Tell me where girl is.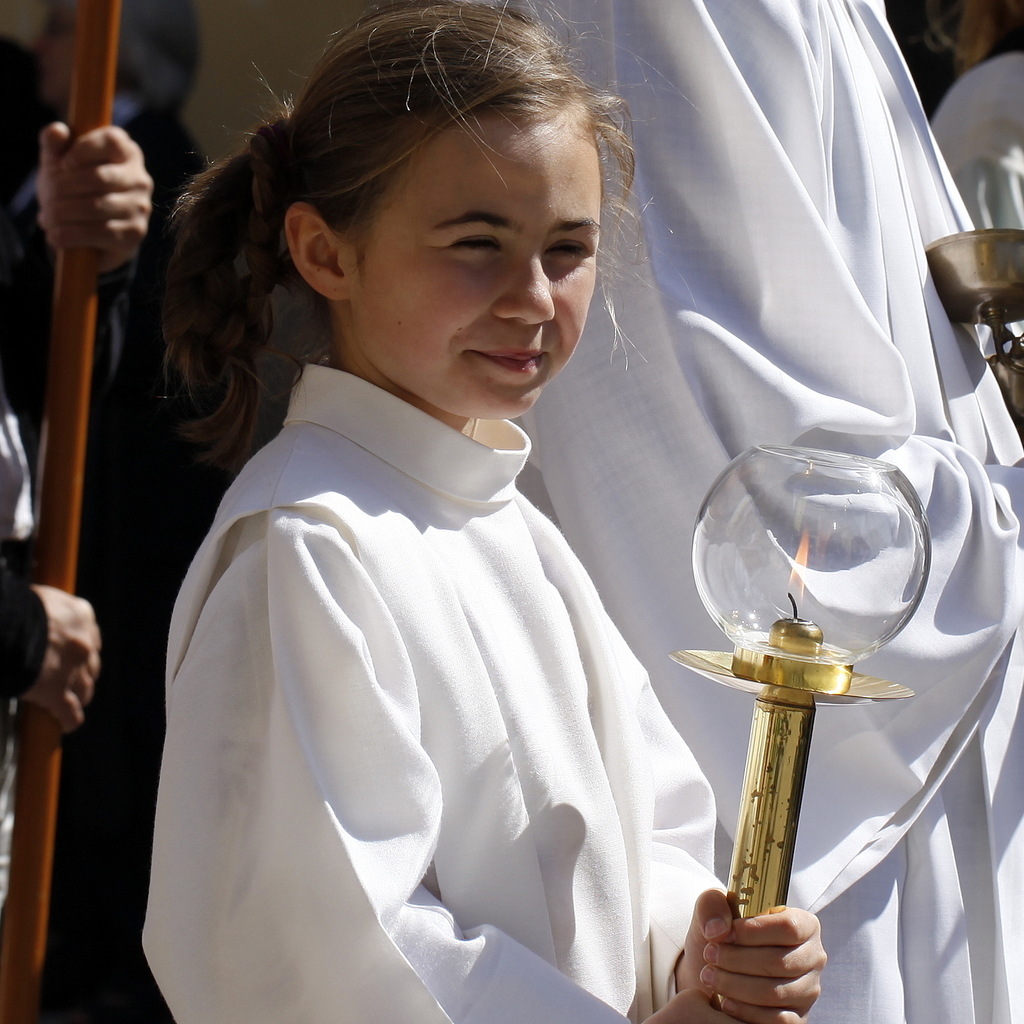
girl is at bbox=[131, 0, 820, 1023].
